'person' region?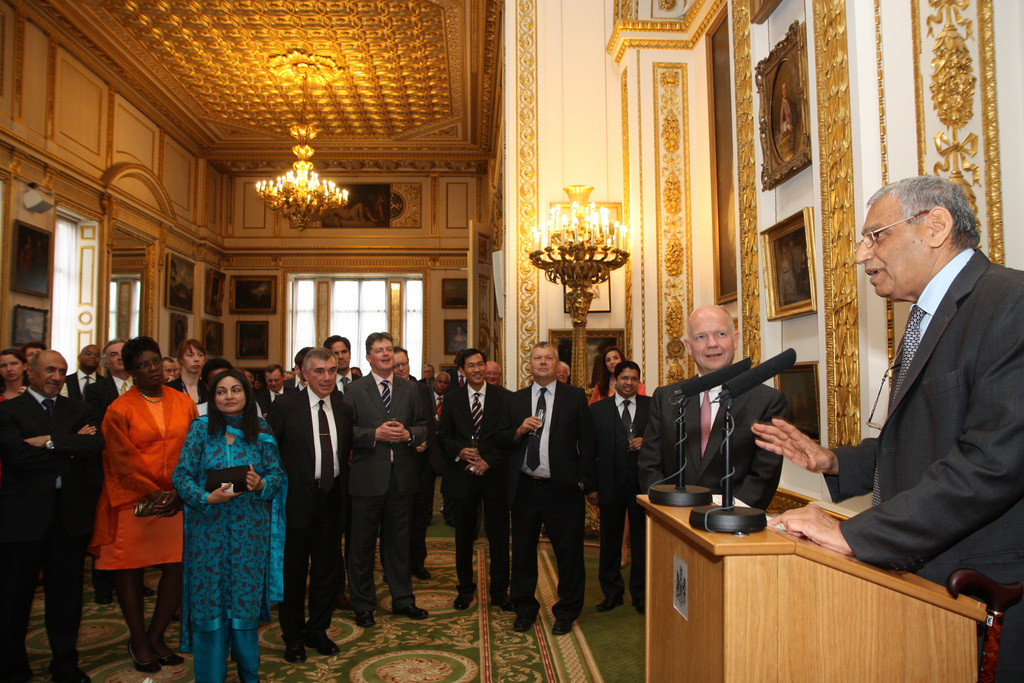
[left=164, top=363, right=177, bottom=391]
